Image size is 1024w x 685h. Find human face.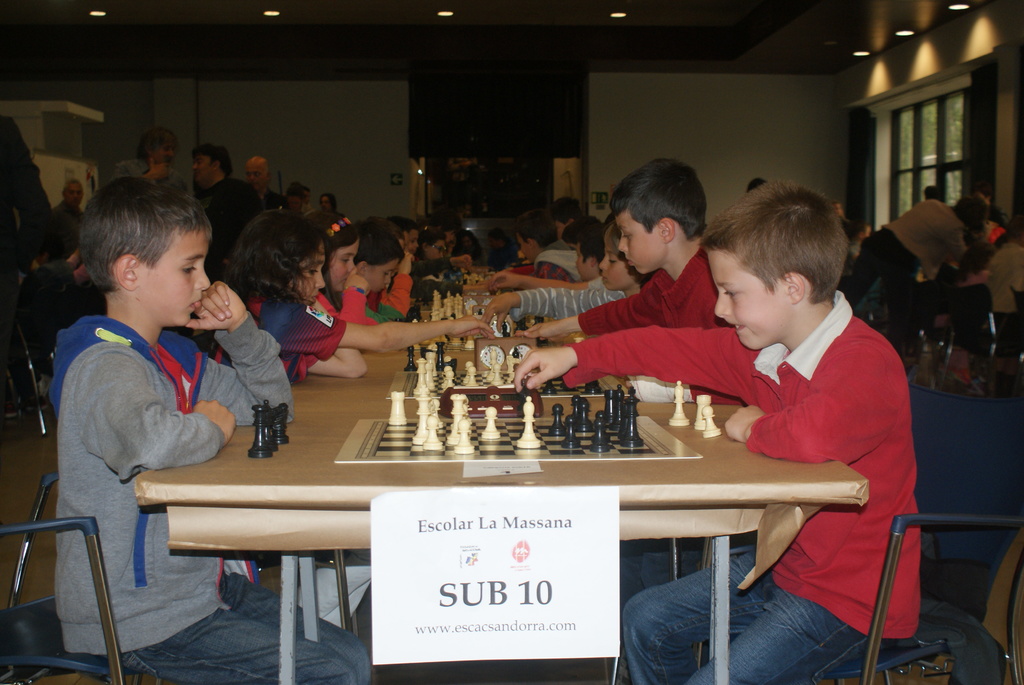
Rect(406, 228, 420, 255).
